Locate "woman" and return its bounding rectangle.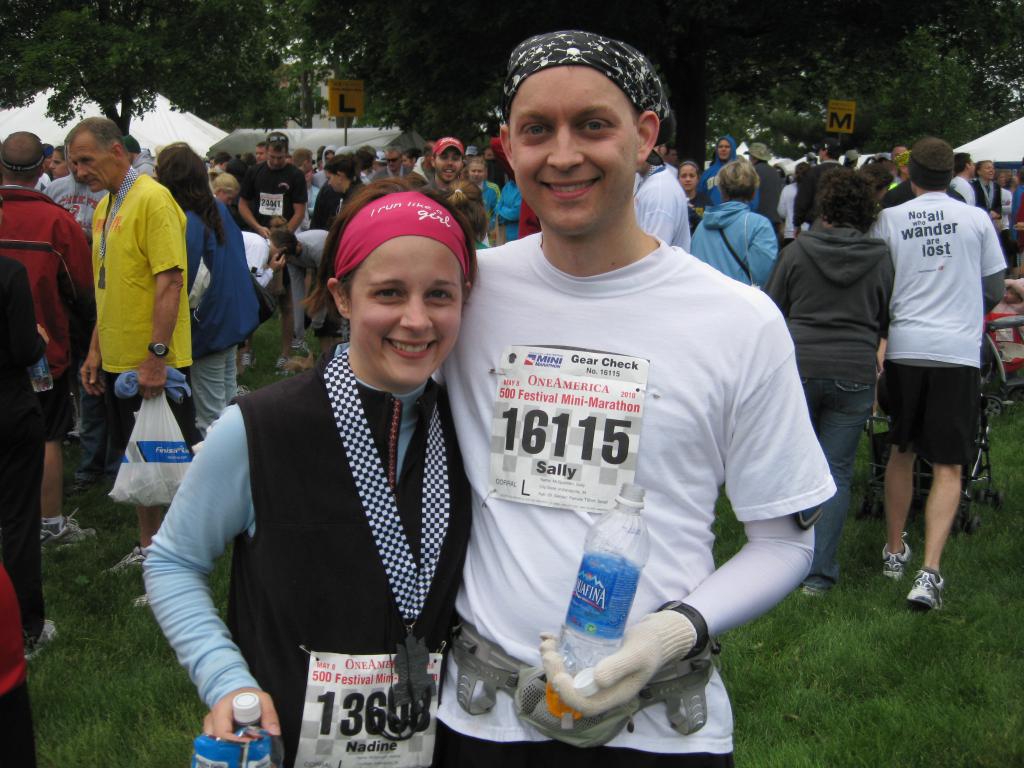
<box>158,141,271,436</box>.
